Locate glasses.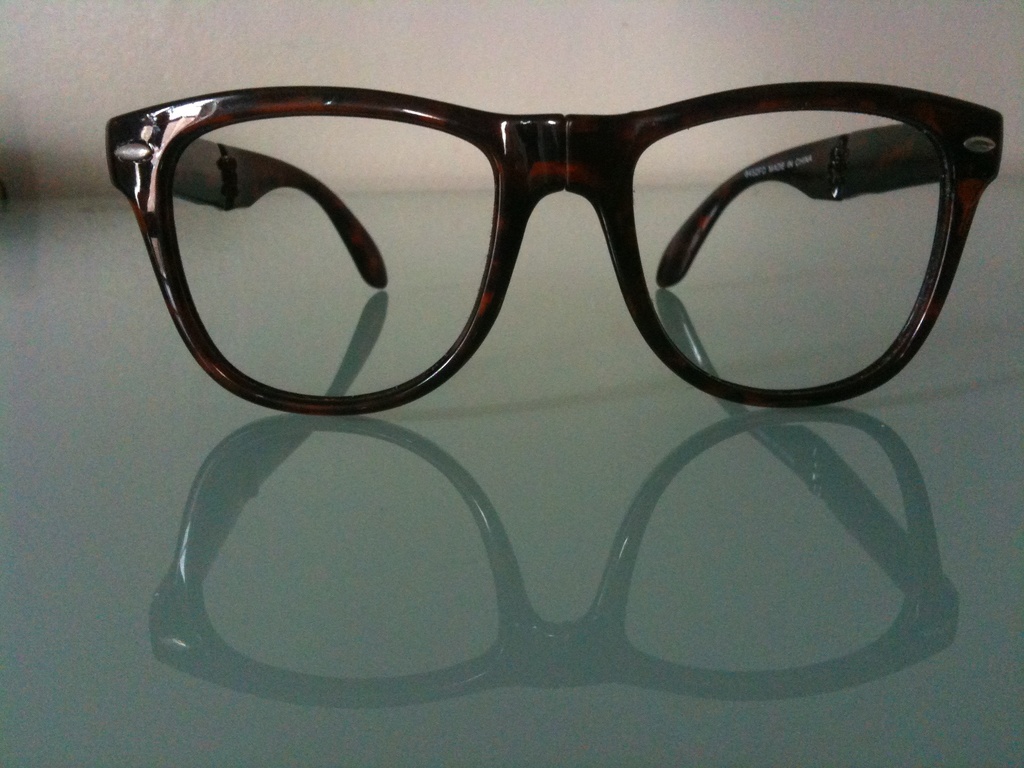
Bounding box: box=[105, 76, 1005, 414].
